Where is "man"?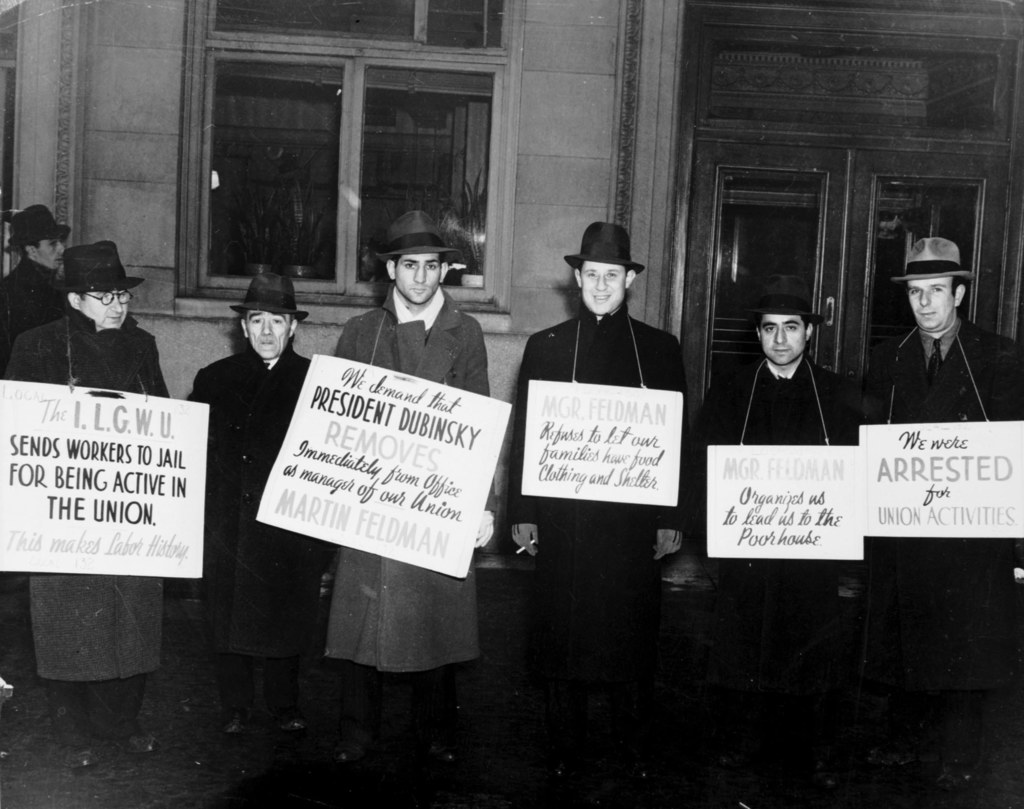
locate(325, 212, 497, 674).
